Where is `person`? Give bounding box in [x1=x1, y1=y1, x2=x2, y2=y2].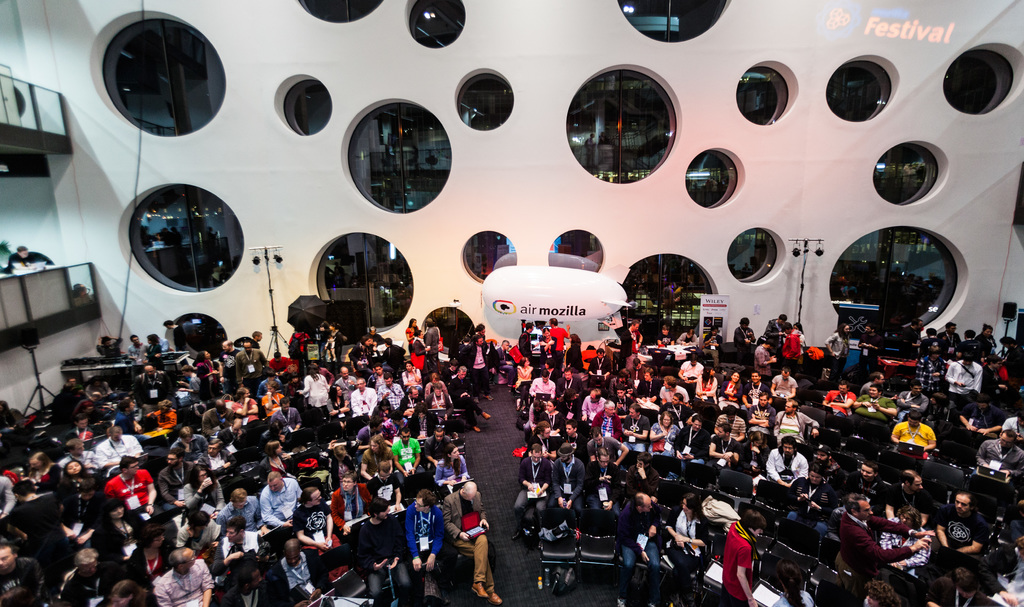
[x1=422, y1=382, x2=458, y2=419].
